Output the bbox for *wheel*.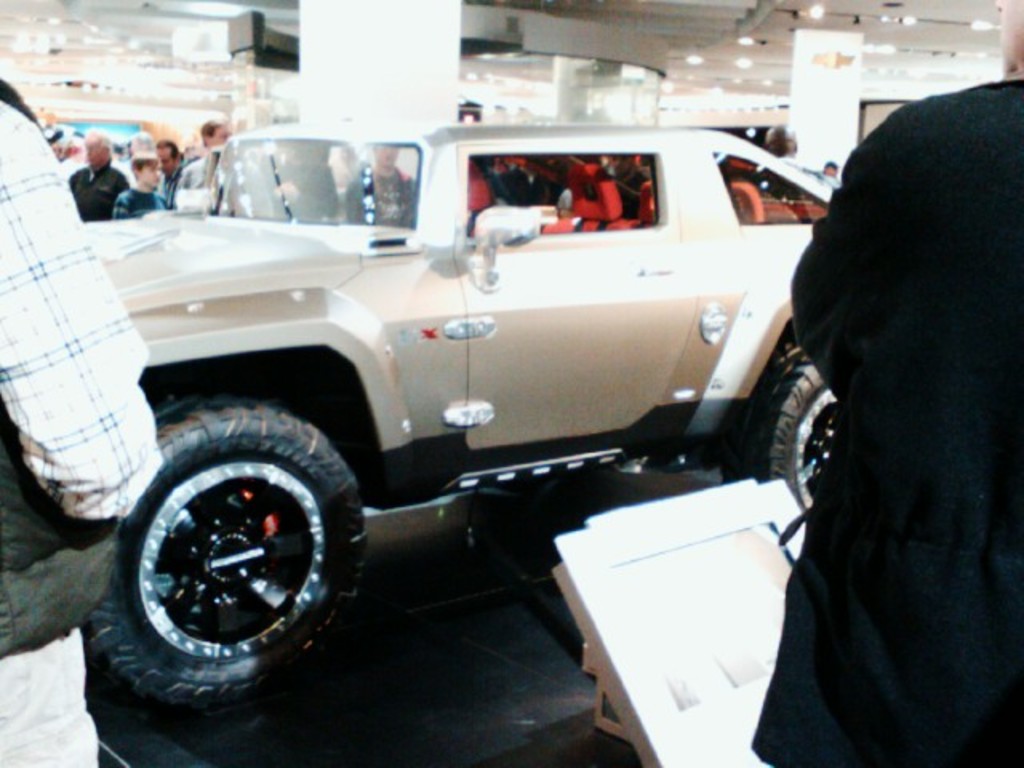
{"left": 107, "top": 386, "right": 355, "bottom": 696}.
